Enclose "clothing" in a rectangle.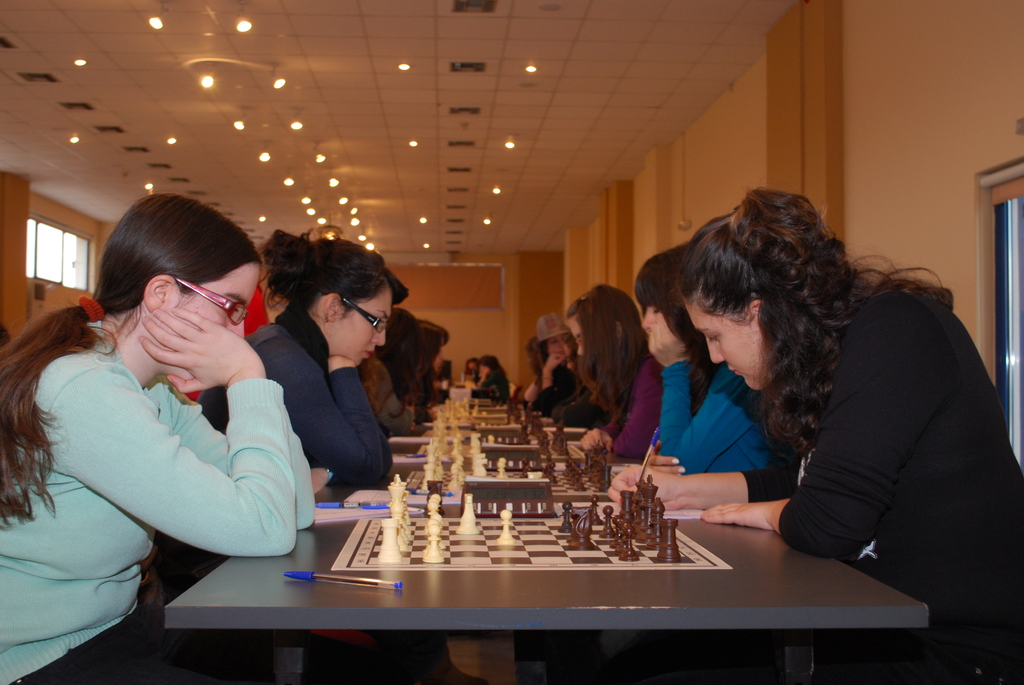
bbox=[674, 333, 776, 485].
